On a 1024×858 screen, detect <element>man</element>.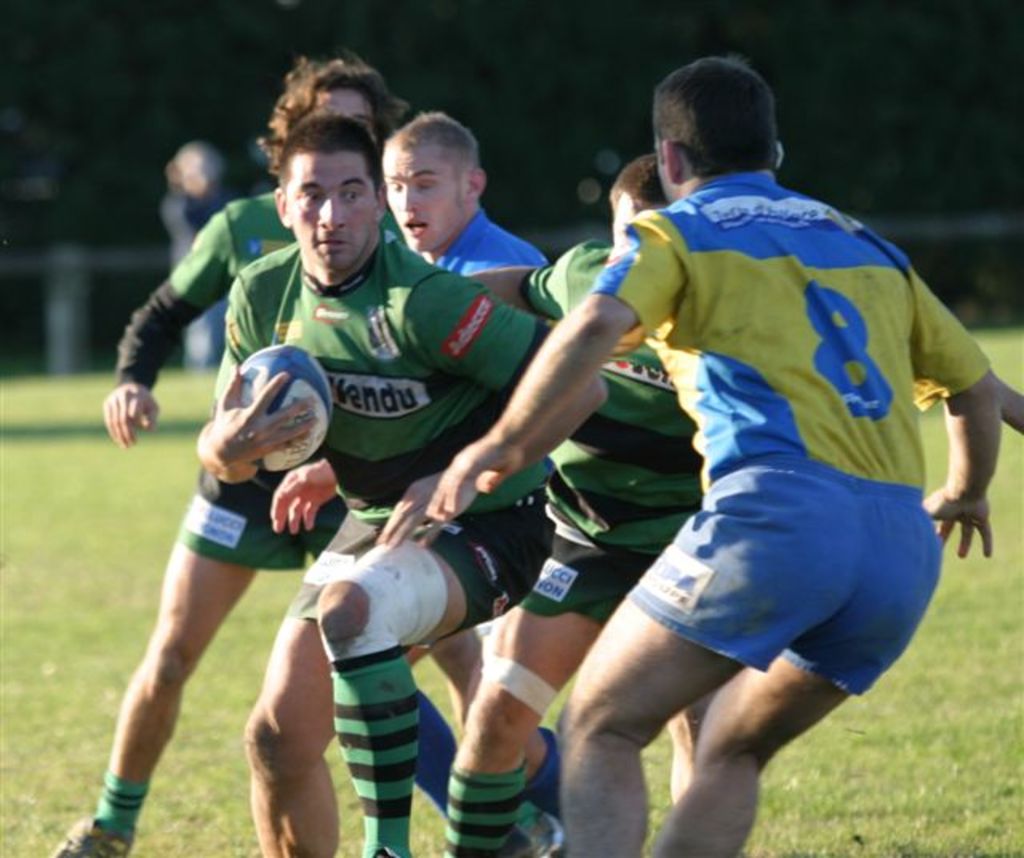
<bbox>368, 109, 568, 837</bbox>.
